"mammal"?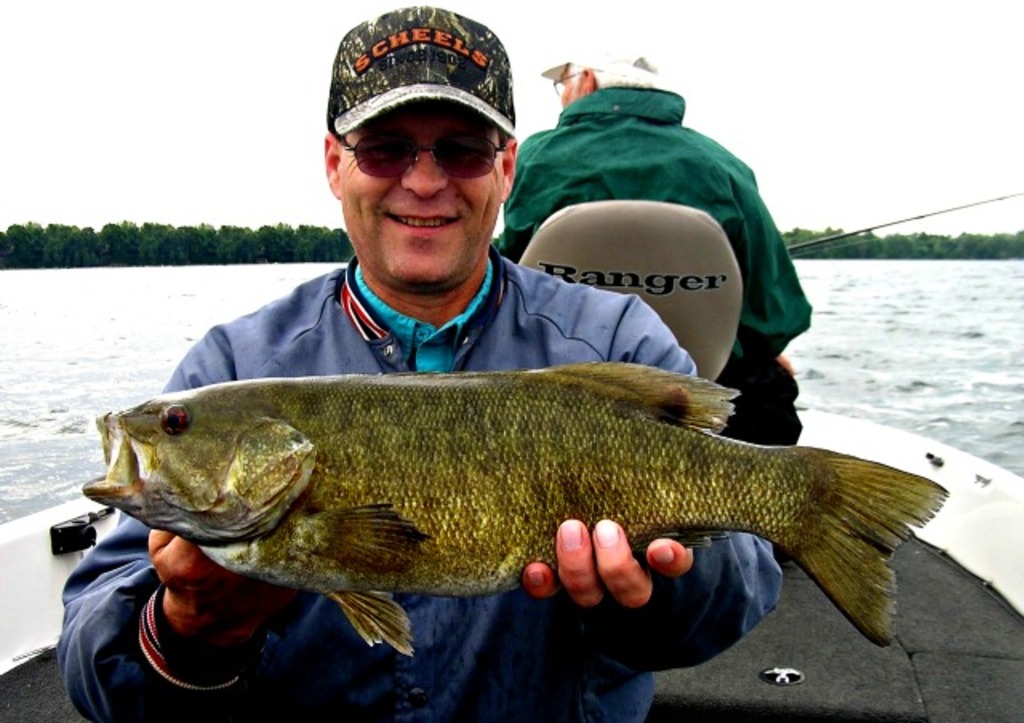
BBox(502, 40, 816, 443)
